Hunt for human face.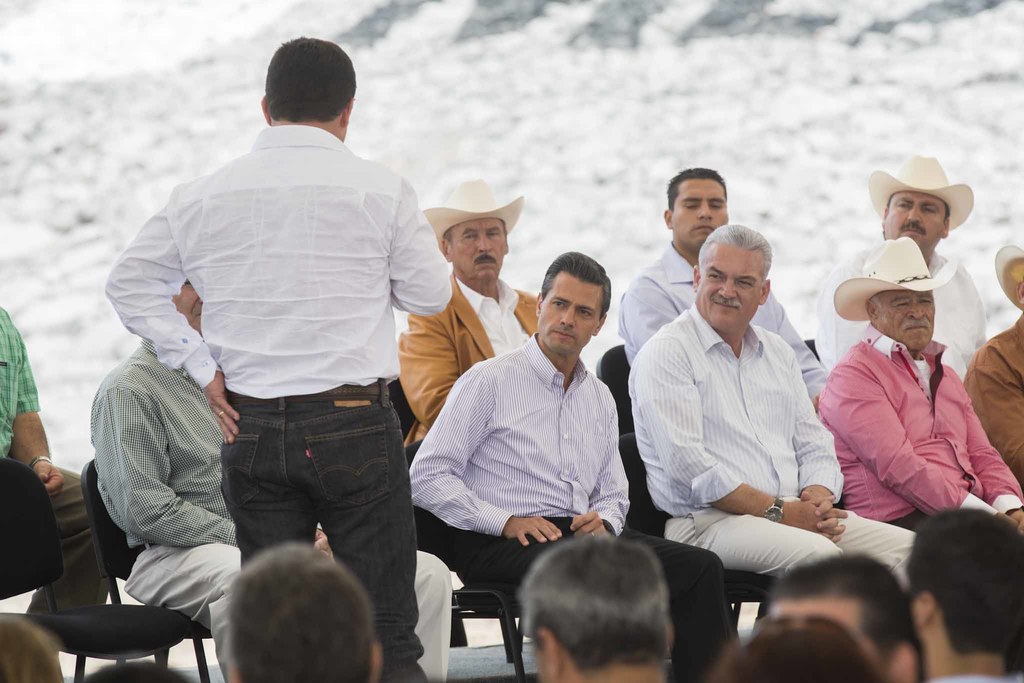
Hunted down at [538, 269, 598, 358].
